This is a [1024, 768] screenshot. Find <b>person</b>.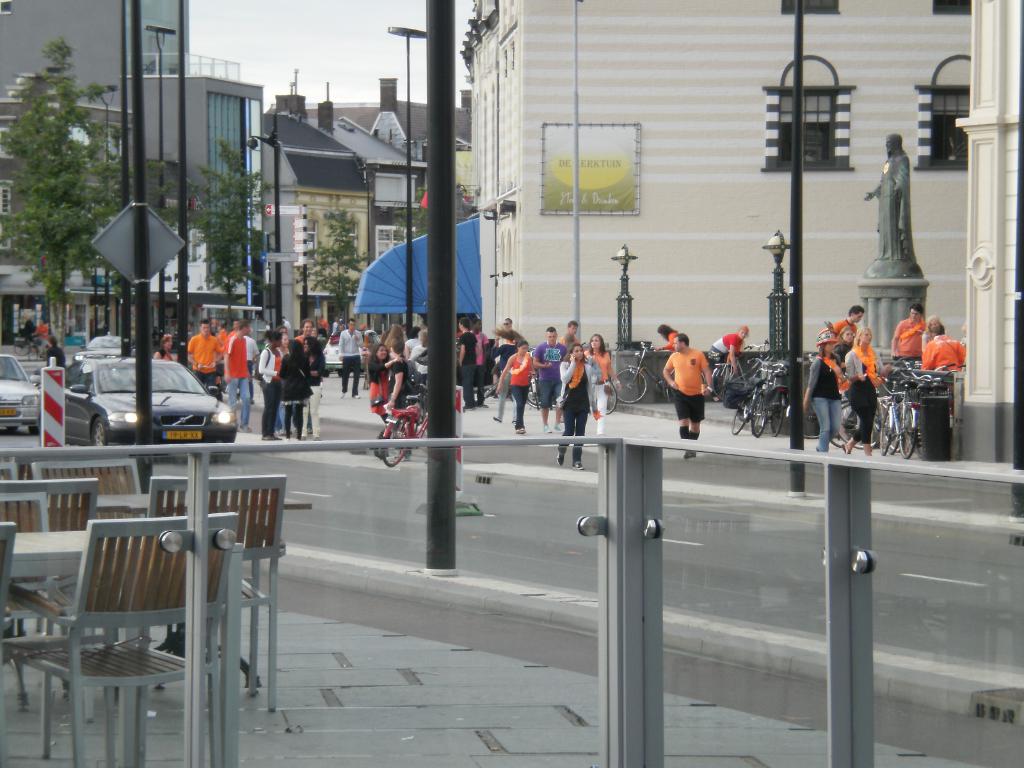
Bounding box: select_region(553, 317, 585, 428).
